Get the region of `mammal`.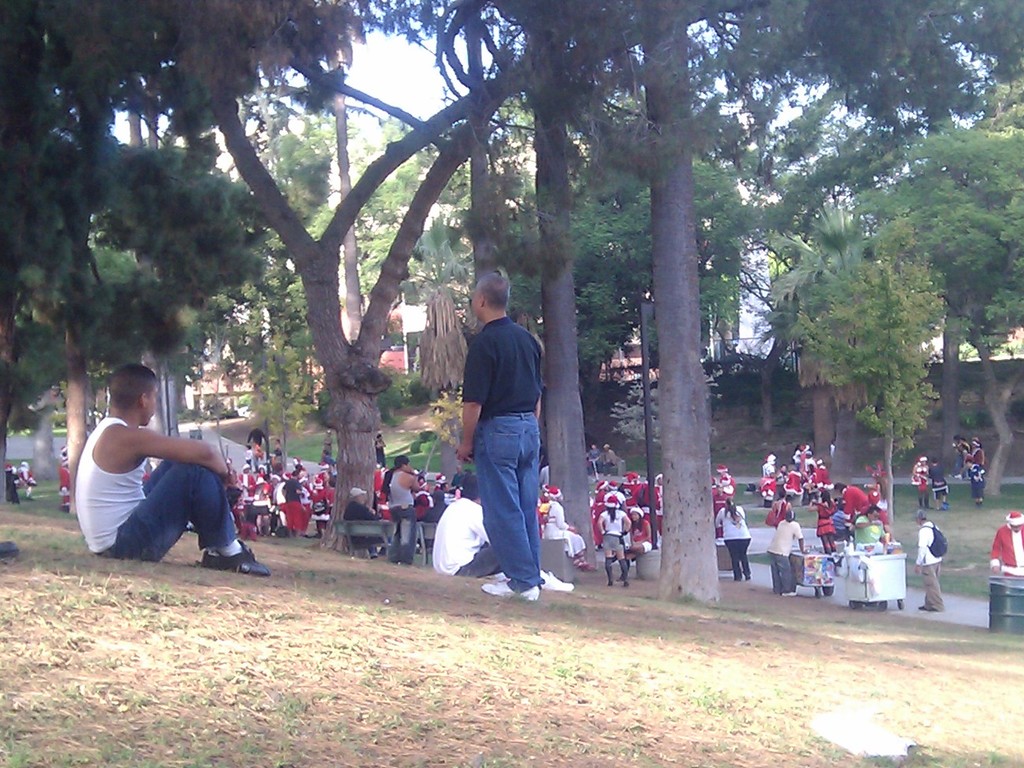
[x1=966, y1=459, x2=991, y2=496].
